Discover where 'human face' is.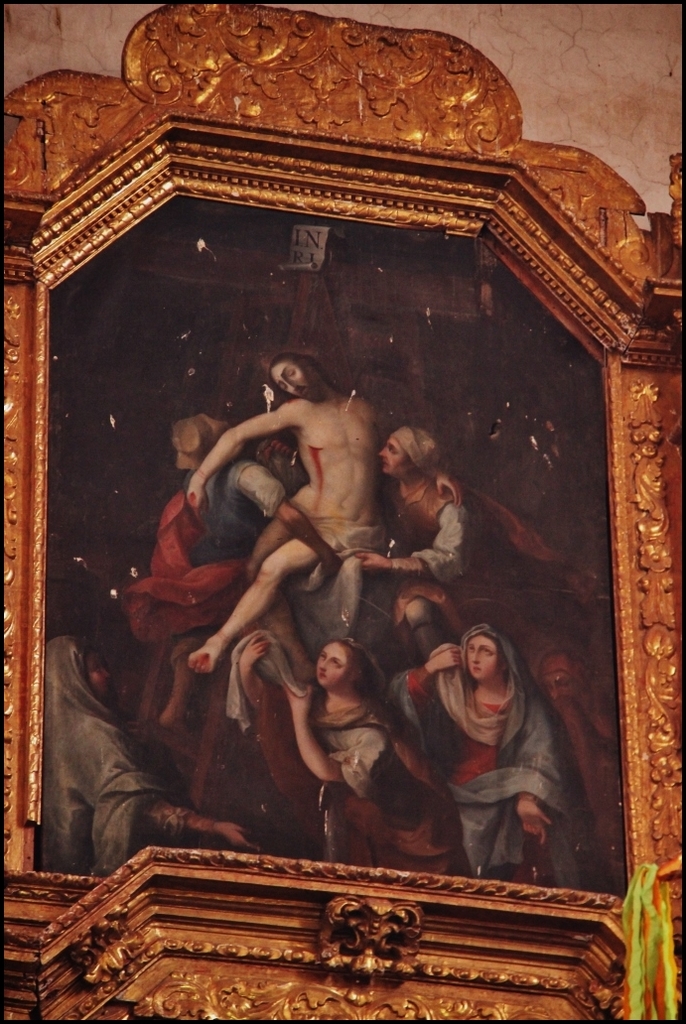
Discovered at [left=468, top=635, right=492, bottom=681].
